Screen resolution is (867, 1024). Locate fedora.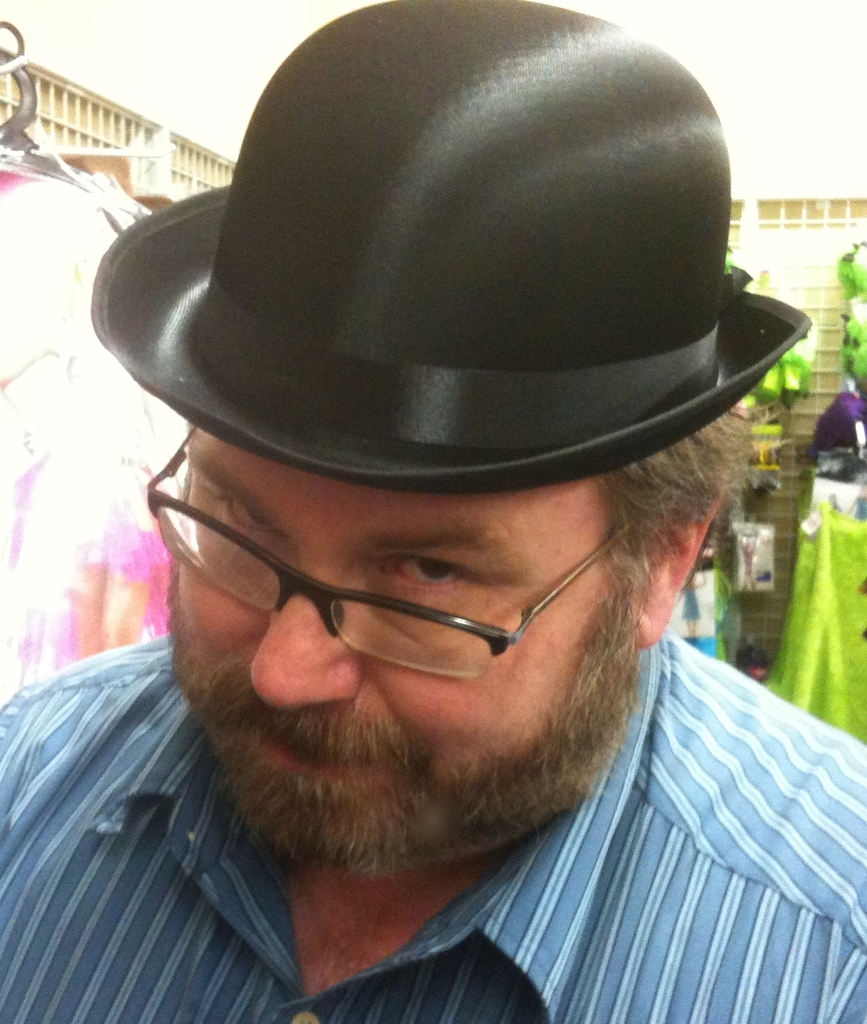
BBox(89, 0, 812, 495).
